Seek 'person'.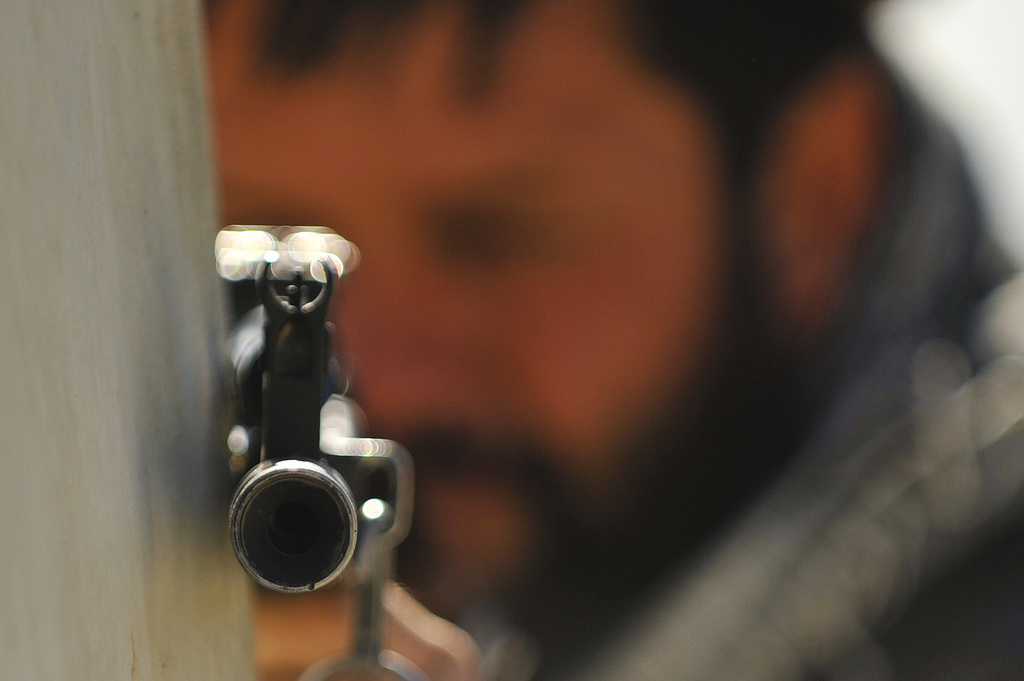
box=[187, 0, 1023, 679].
